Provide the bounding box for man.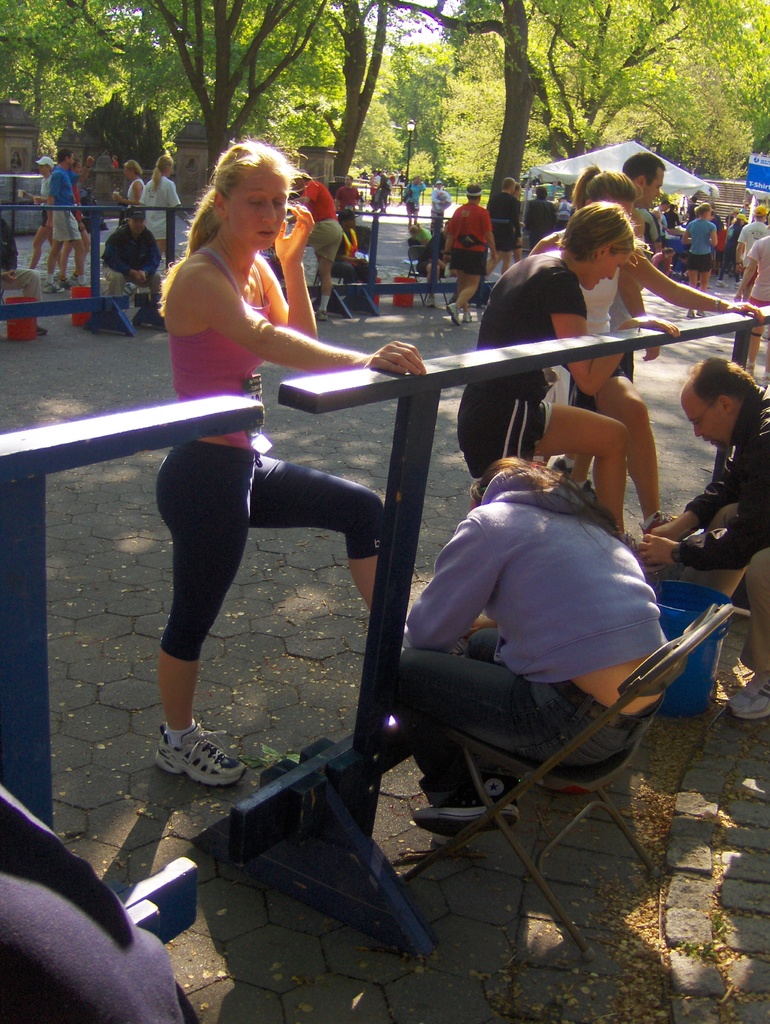
529/185/561/250.
